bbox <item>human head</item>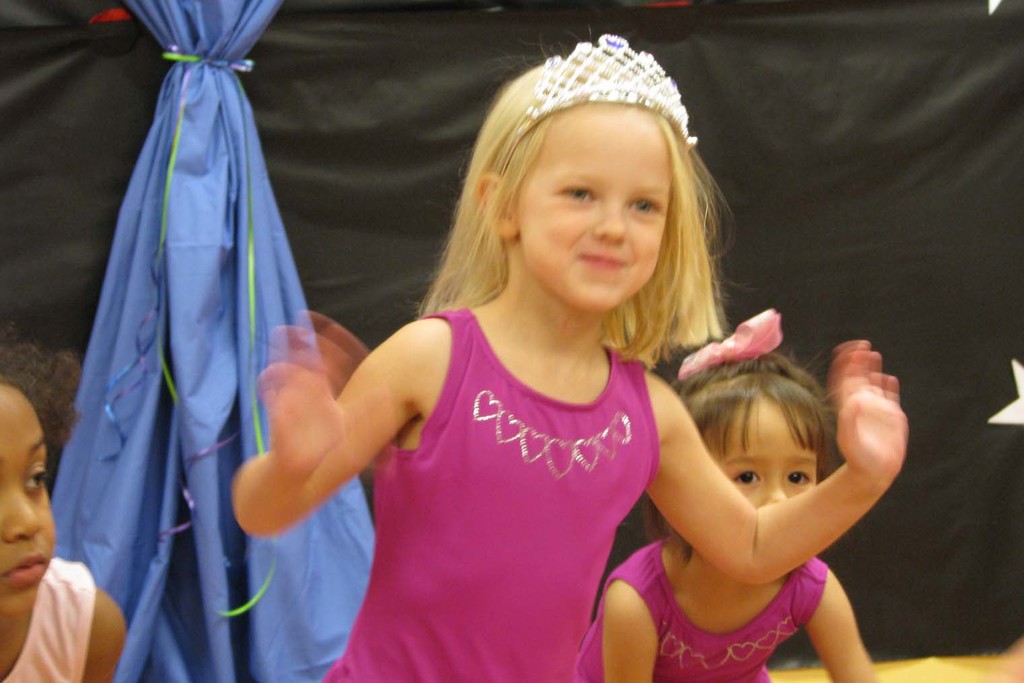
Rect(431, 22, 736, 308)
